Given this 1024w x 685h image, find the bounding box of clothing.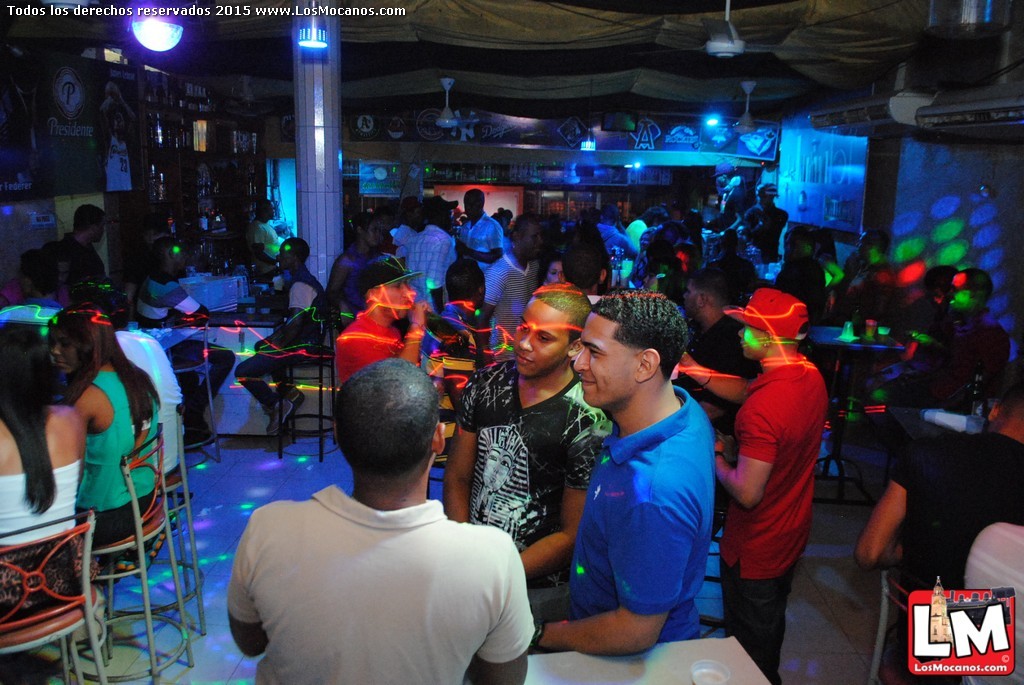
454,209,497,283.
